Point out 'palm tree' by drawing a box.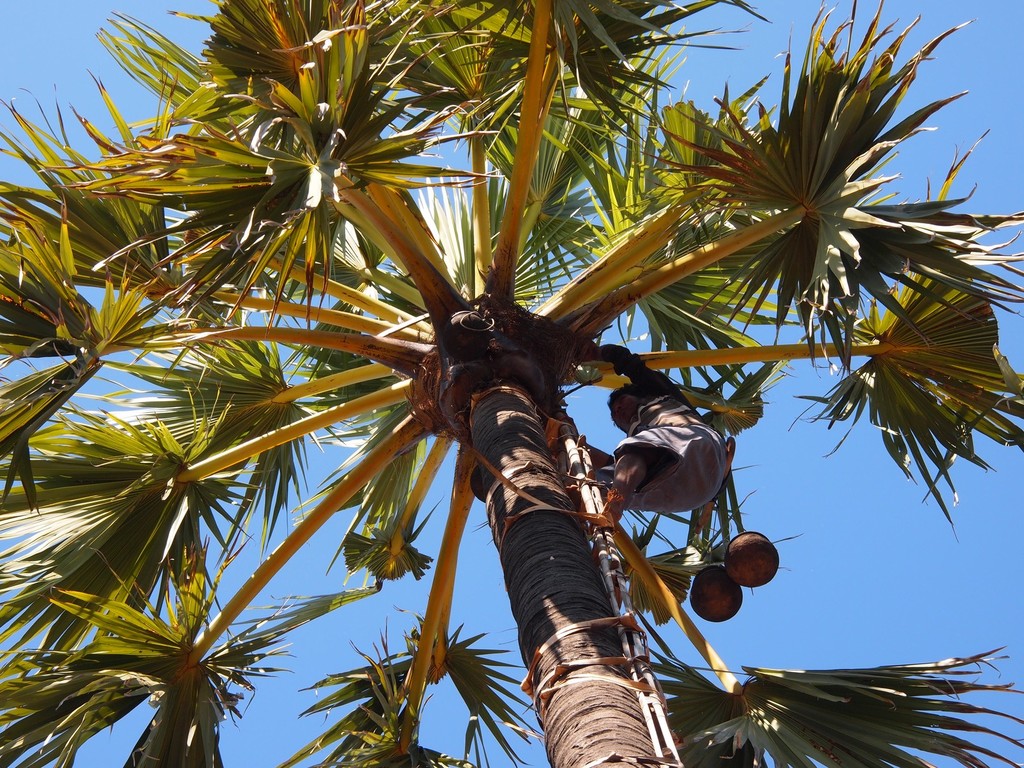
(0,0,1023,767).
